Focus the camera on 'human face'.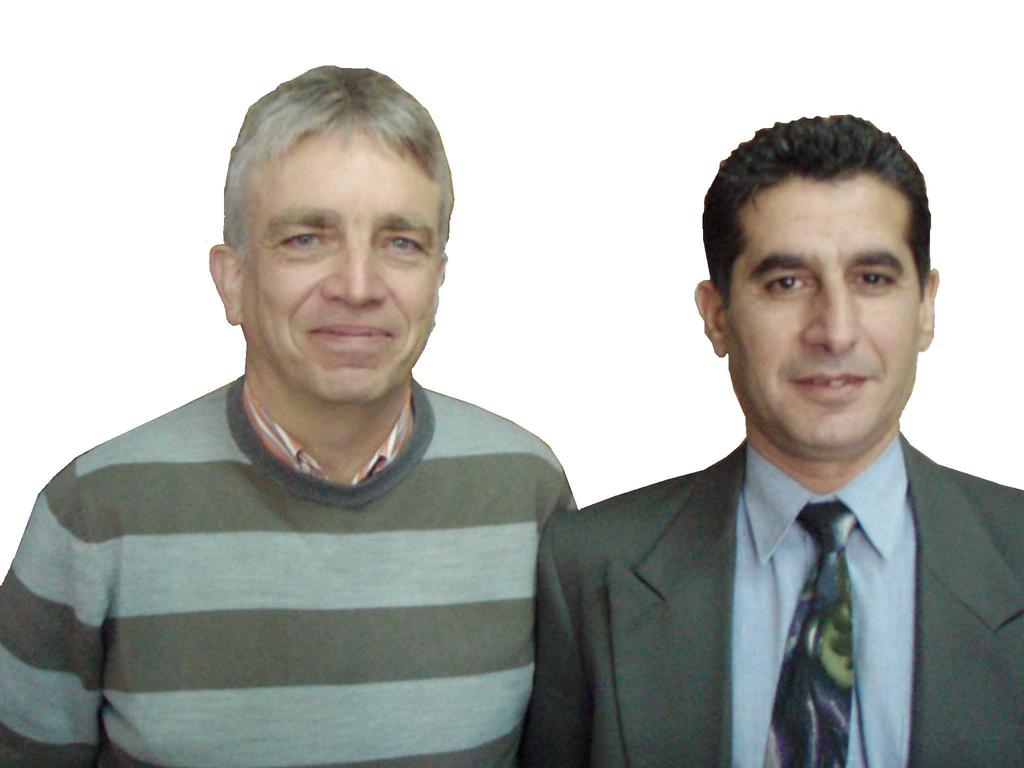
Focus region: region(241, 125, 444, 412).
